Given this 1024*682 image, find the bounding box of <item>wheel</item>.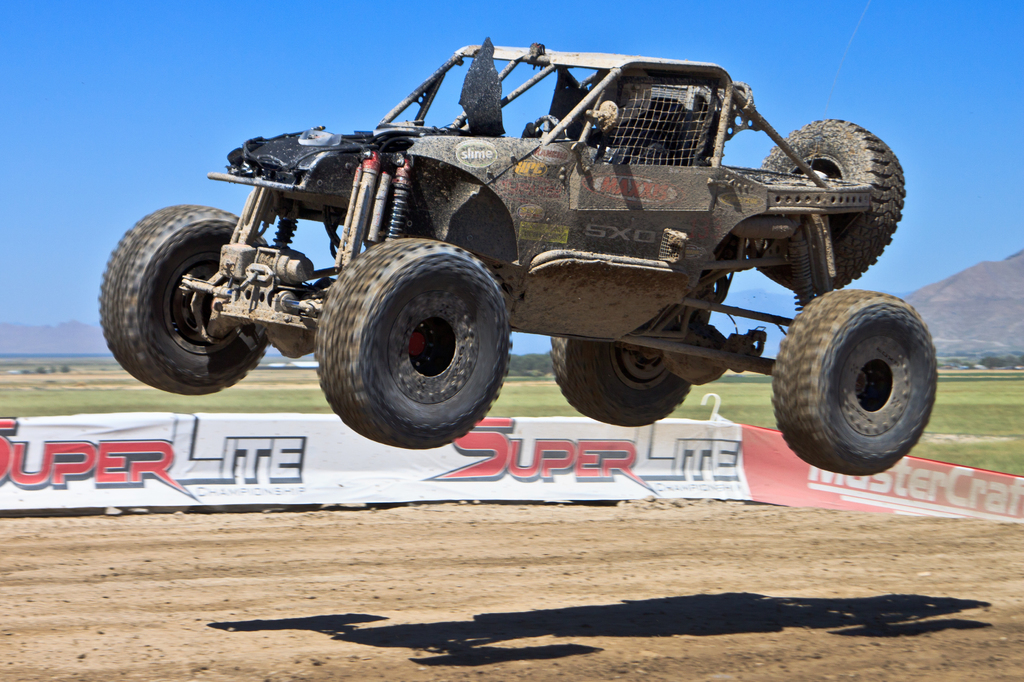
pyautogui.locateOnScreen(310, 239, 515, 451).
